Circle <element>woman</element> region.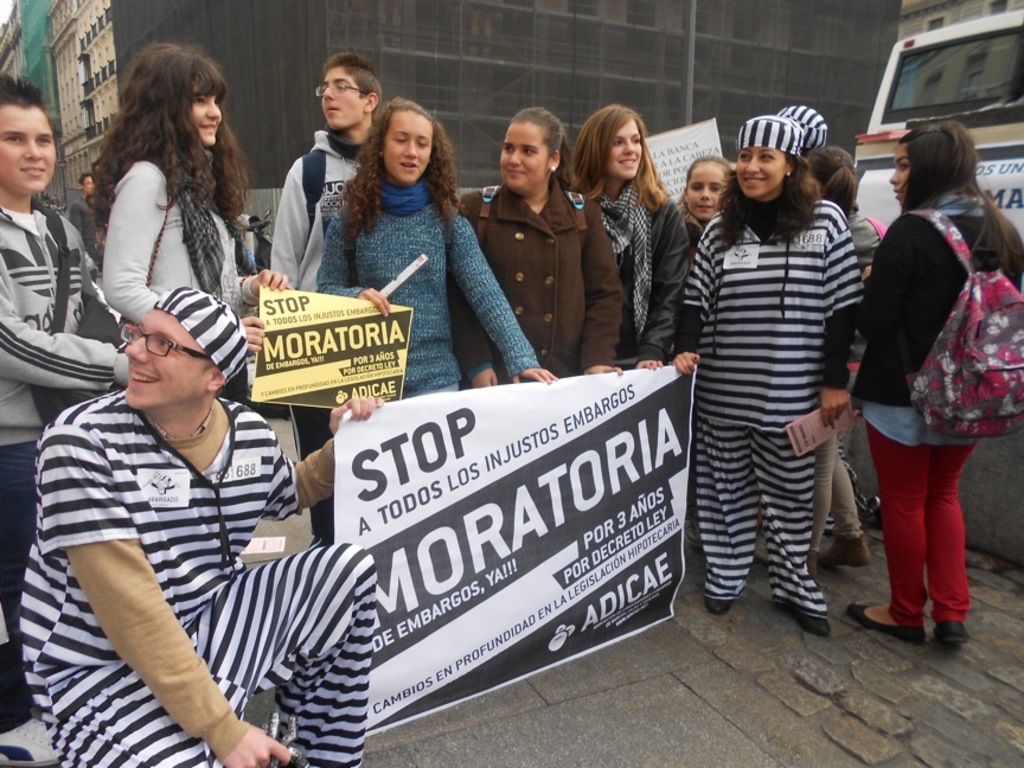
Region: bbox=(847, 98, 999, 647).
